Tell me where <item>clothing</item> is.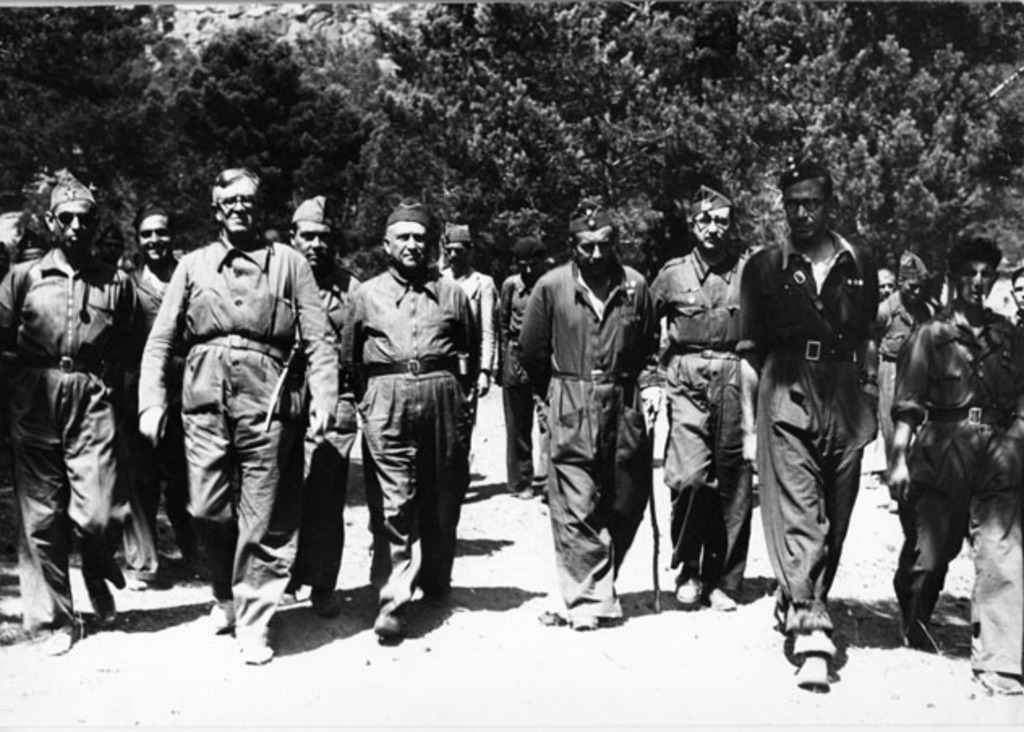
<item>clothing</item> is at x1=732, y1=238, x2=885, y2=636.
